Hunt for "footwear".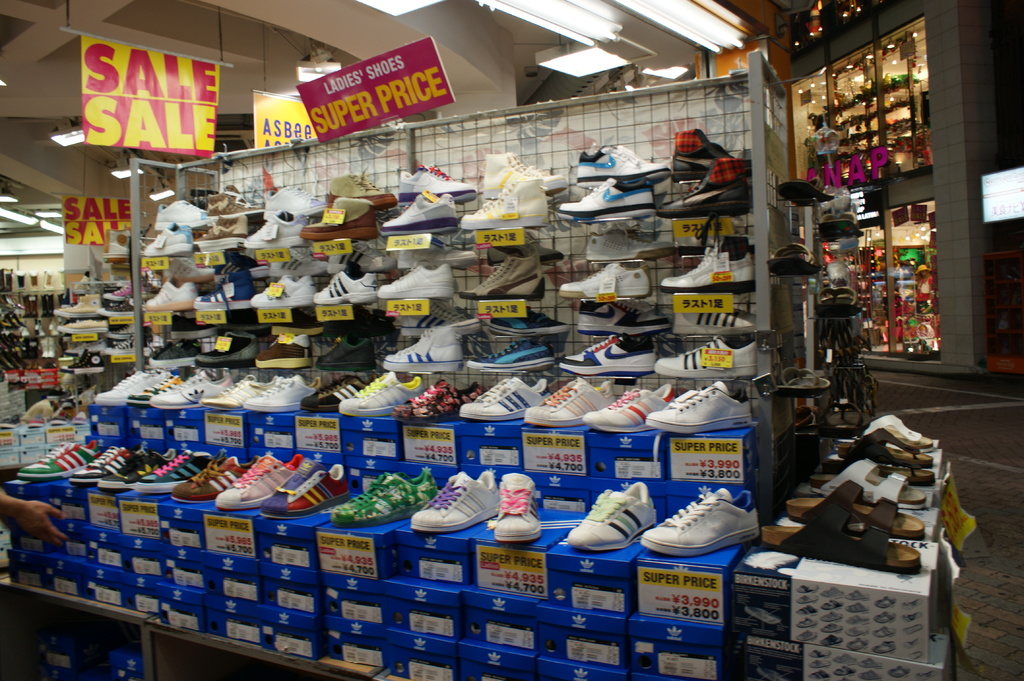
Hunted down at Rect(397, 159, 476, 193).
